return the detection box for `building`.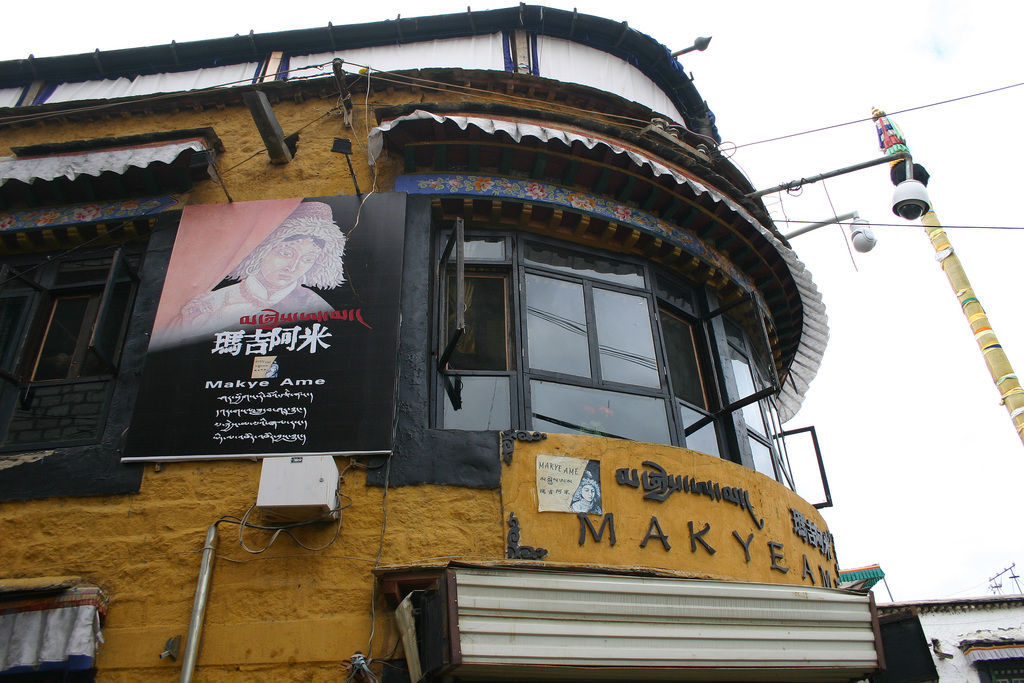
box(0, 0, 881, 682).
